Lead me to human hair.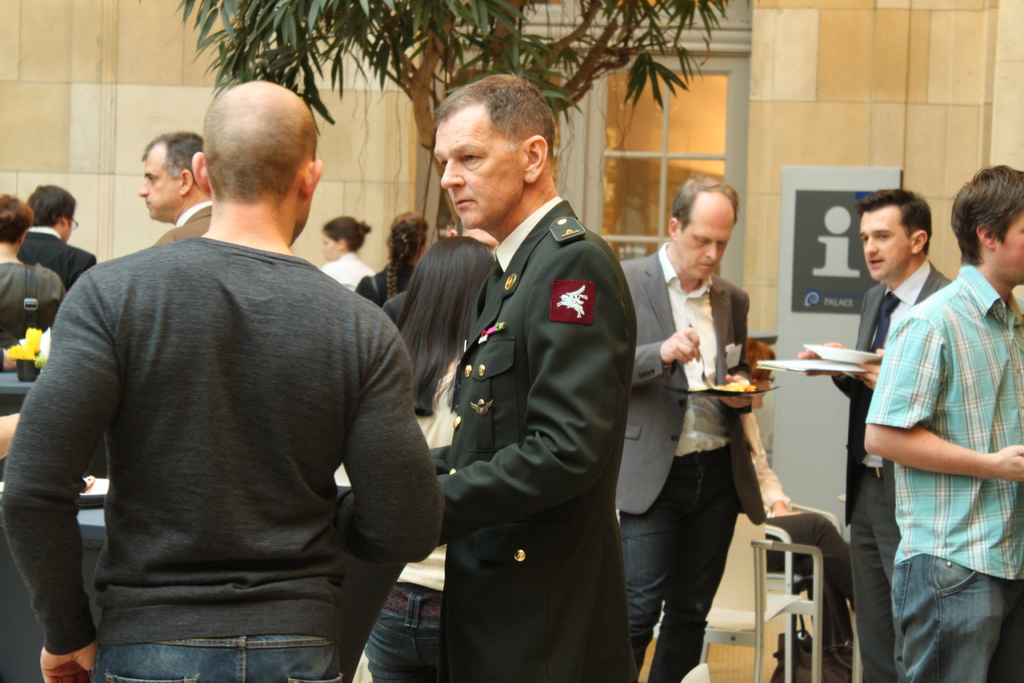
Lead to {"x1": 0, "y1": 195, "x2": 28, "y2": 242}.
